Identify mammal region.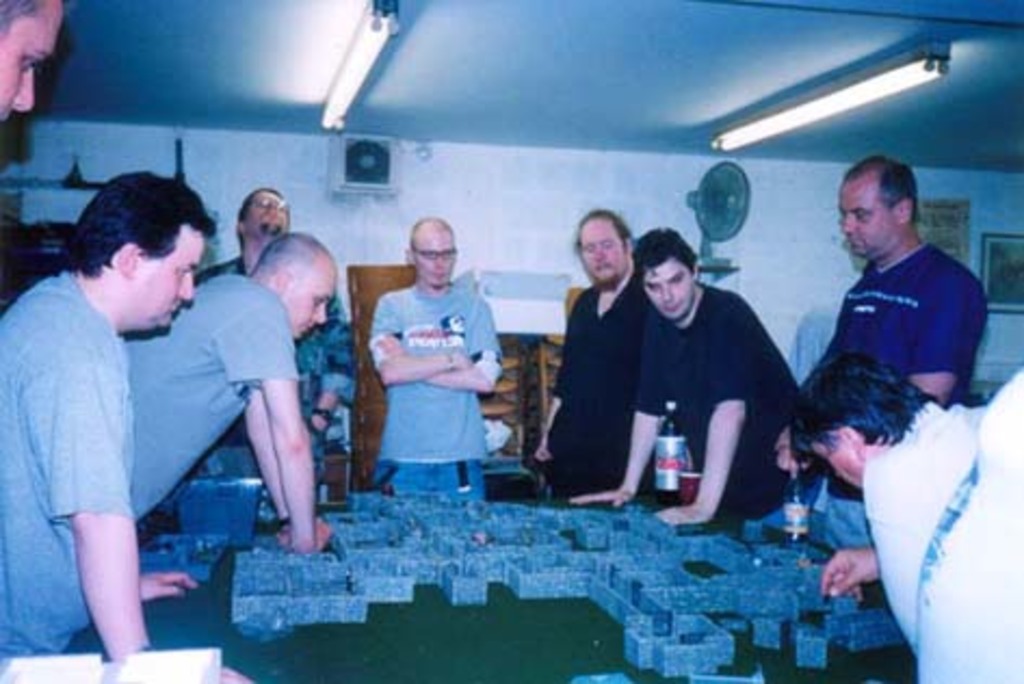
Region: bbox(368, 214, 502, 498).
